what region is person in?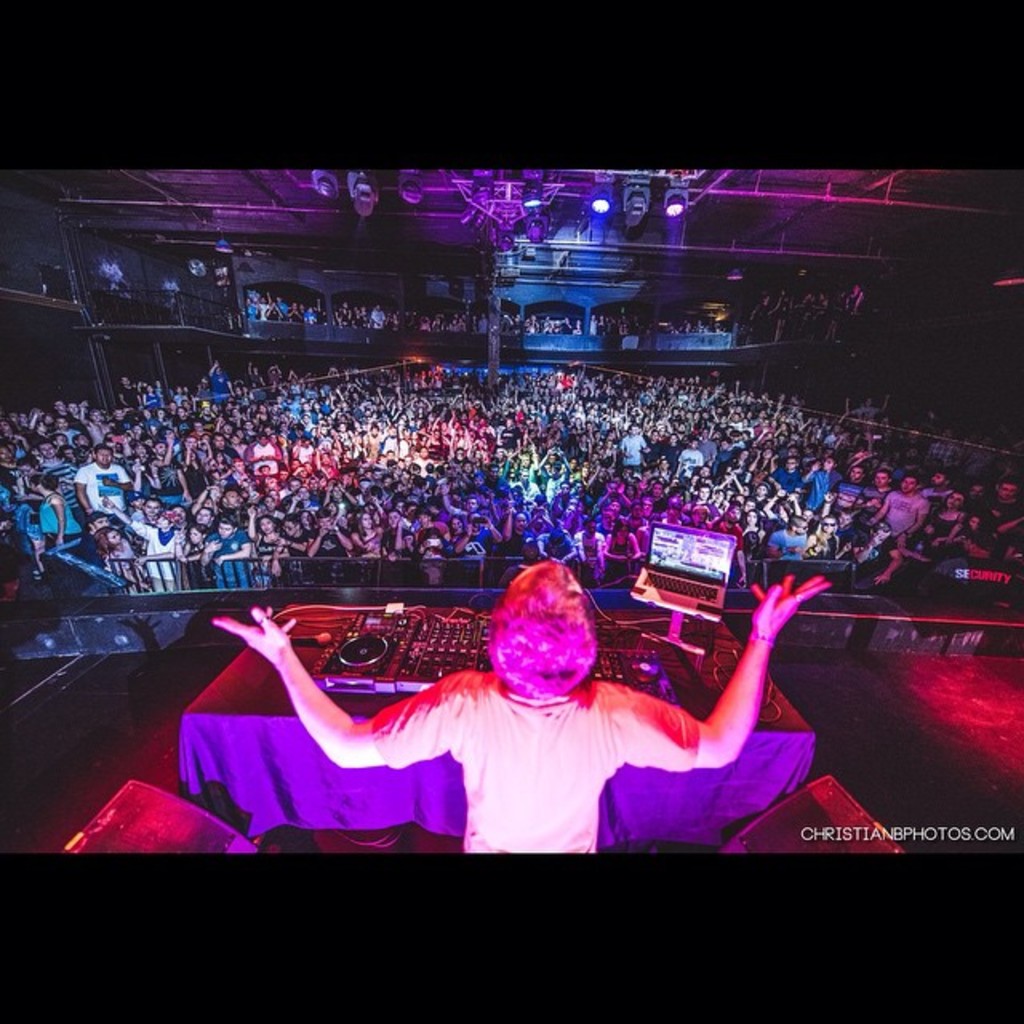
0,226,1022,352.
